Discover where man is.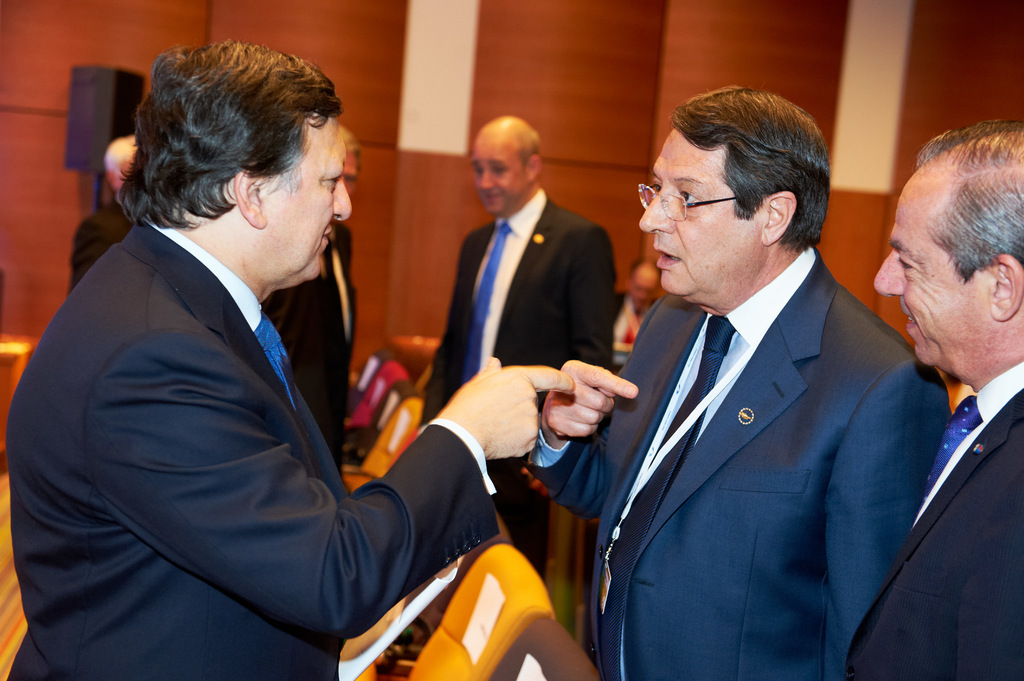
Discovered at {"x1": 840, "y1": 118, "x2": 1023, "y2": 680}.
